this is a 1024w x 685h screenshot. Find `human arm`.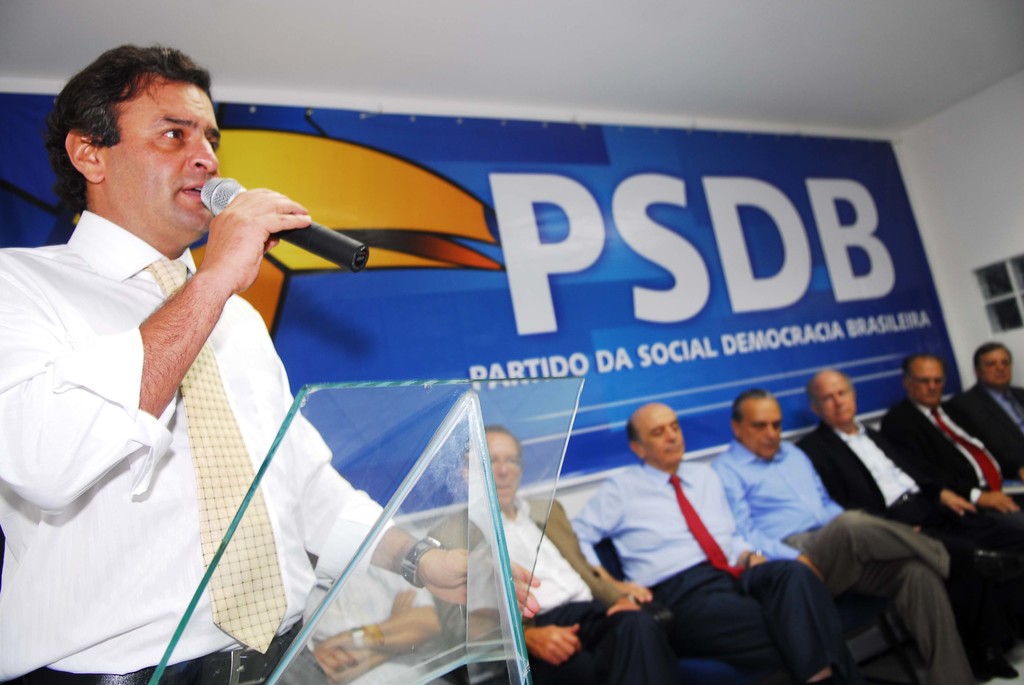
Bounding box: l=286, t=410, r=542, b=597.
